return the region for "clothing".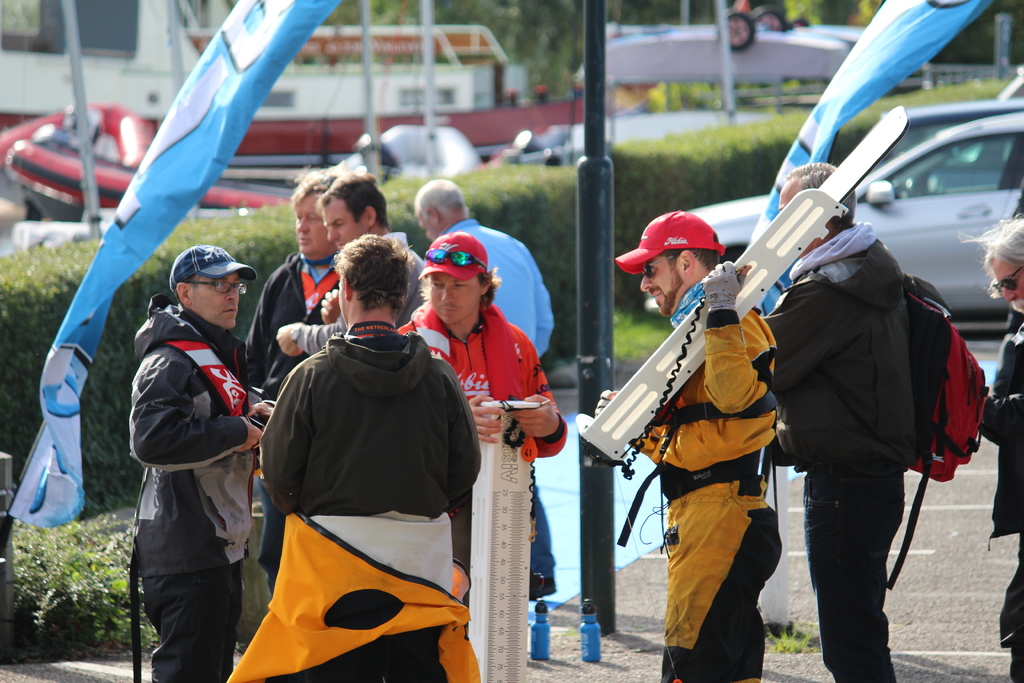
region(132, 295, 252, 682).
